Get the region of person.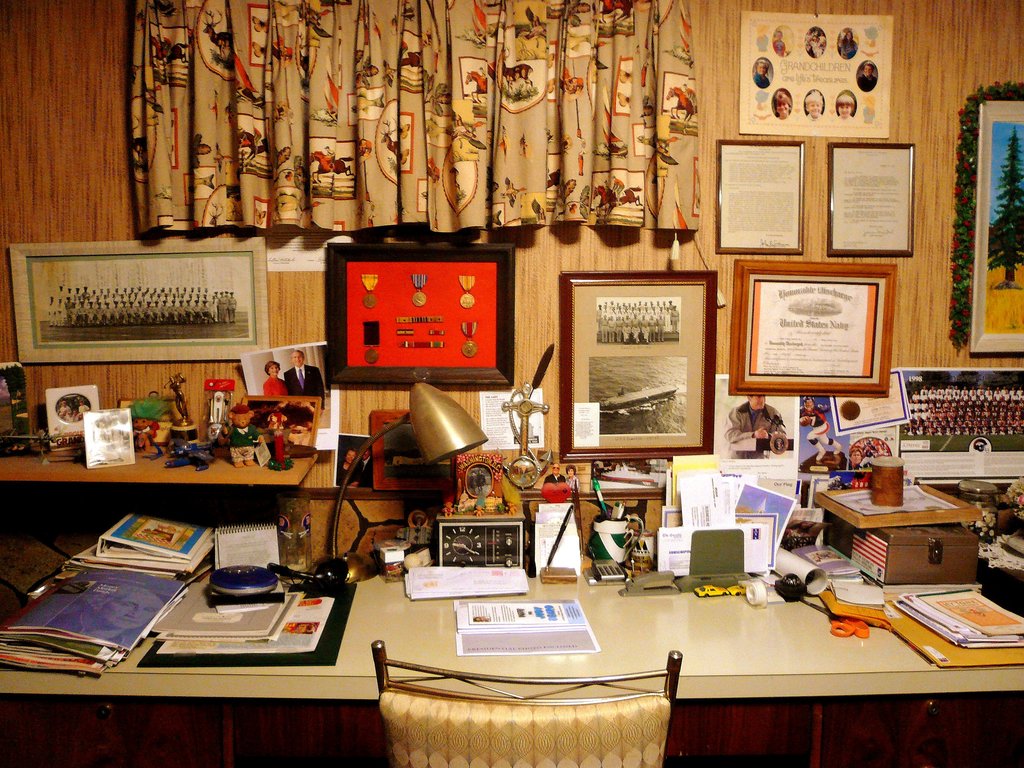
[804, 91, 822, 122].
